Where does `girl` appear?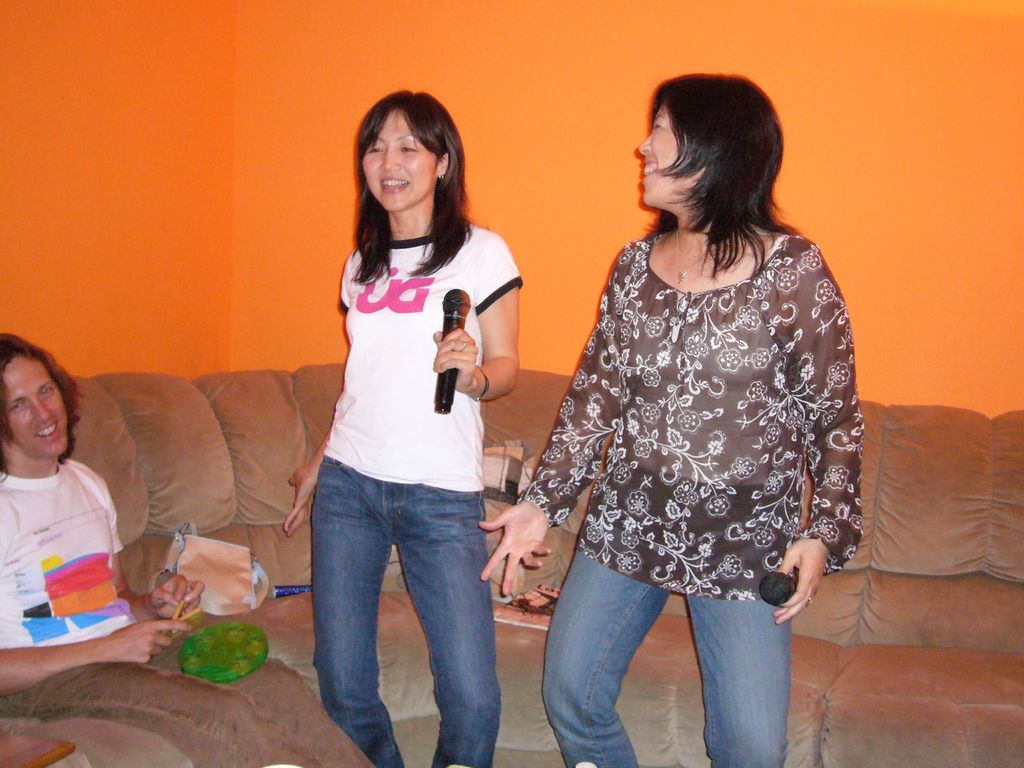
Appears at (283, 94, 504, 767).
